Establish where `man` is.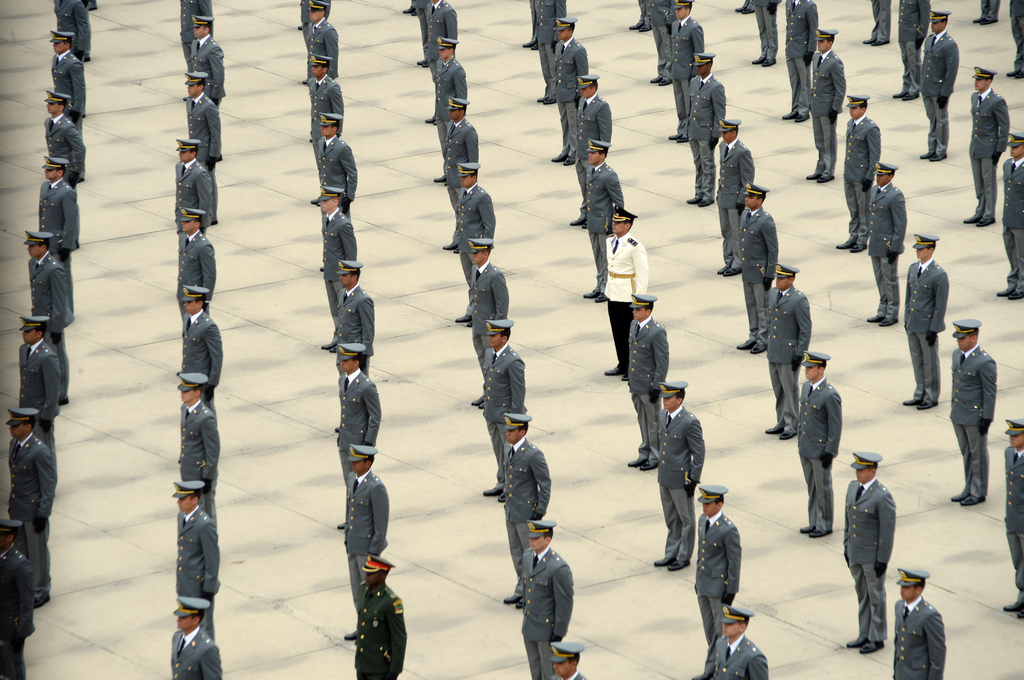
Established at 833 93 881 253.
